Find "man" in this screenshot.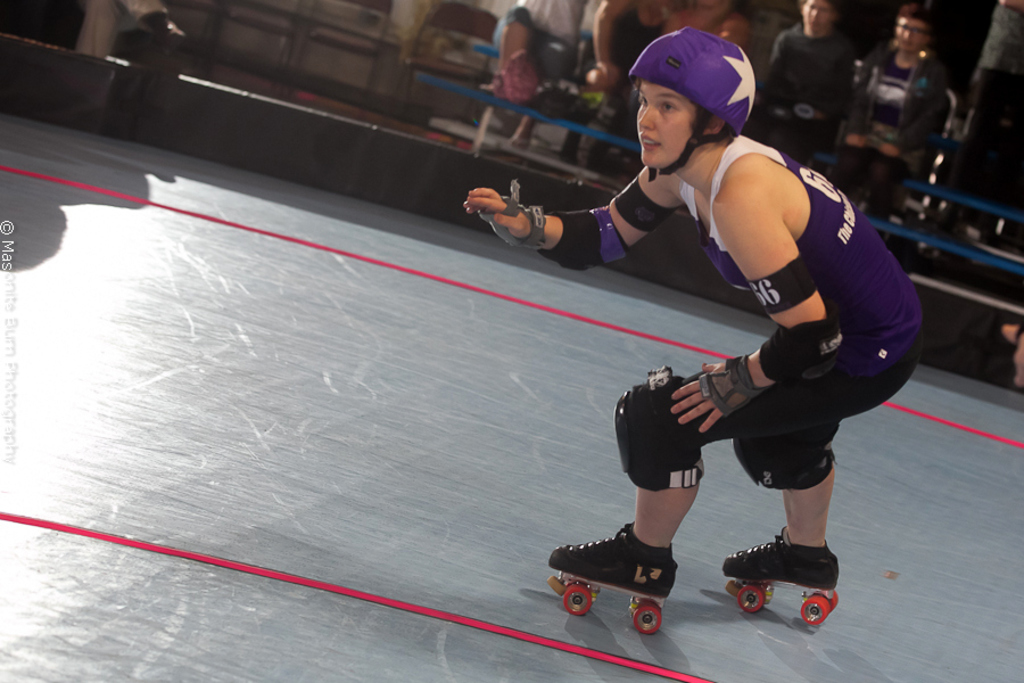
The bounding box for "man" is 472 65 905 617.
